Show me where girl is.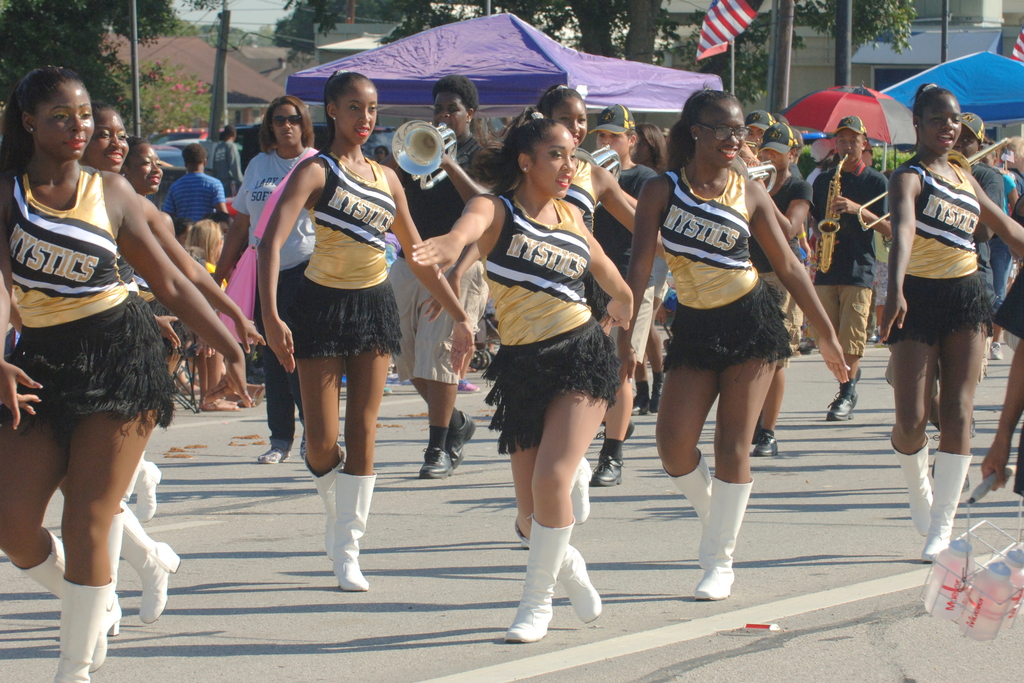
girl is at x1=255 y1=69 x2=479 y2=591.
